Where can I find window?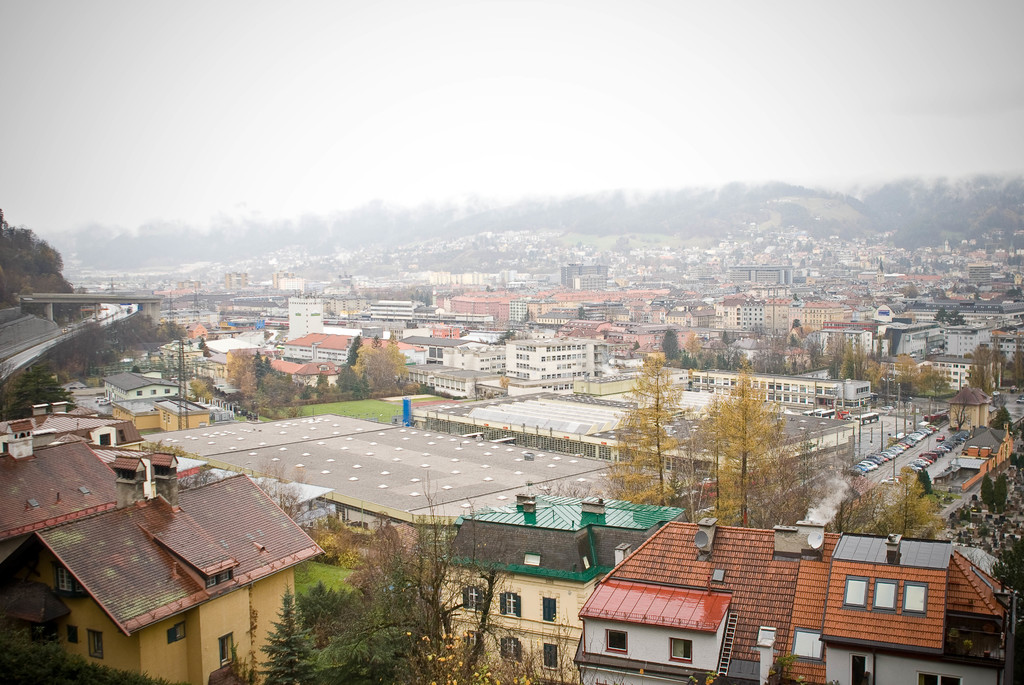
You can find it at locate(540, 594, 557, 621).
